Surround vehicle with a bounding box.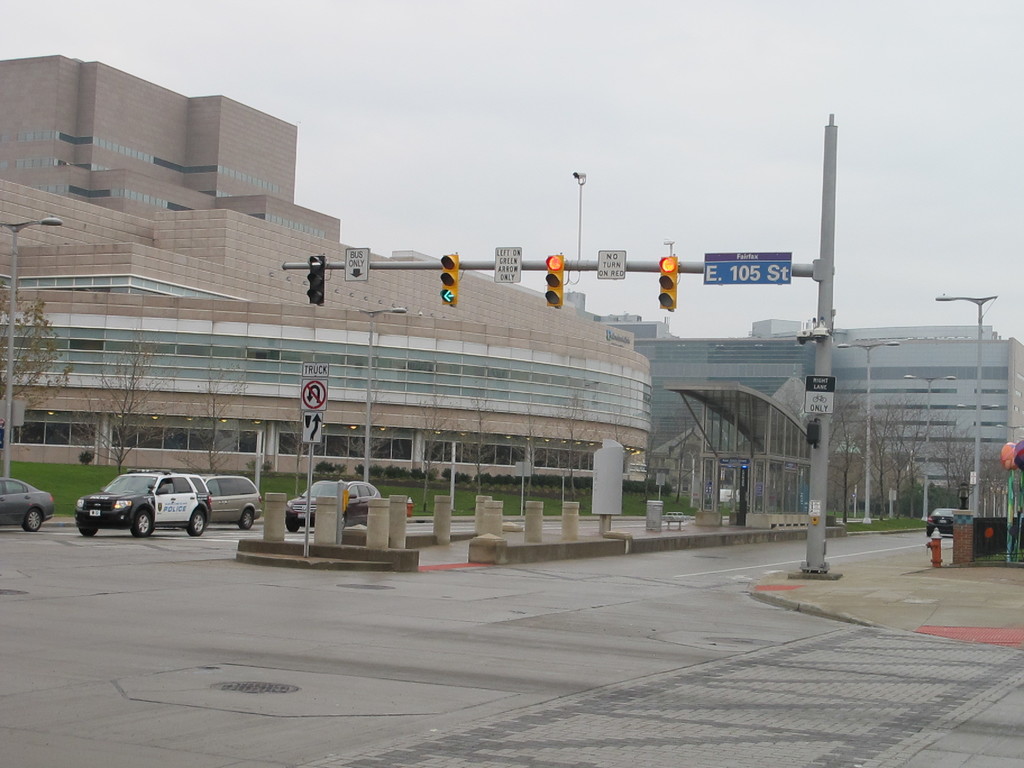
select_region(0, 478, 57, 531).
